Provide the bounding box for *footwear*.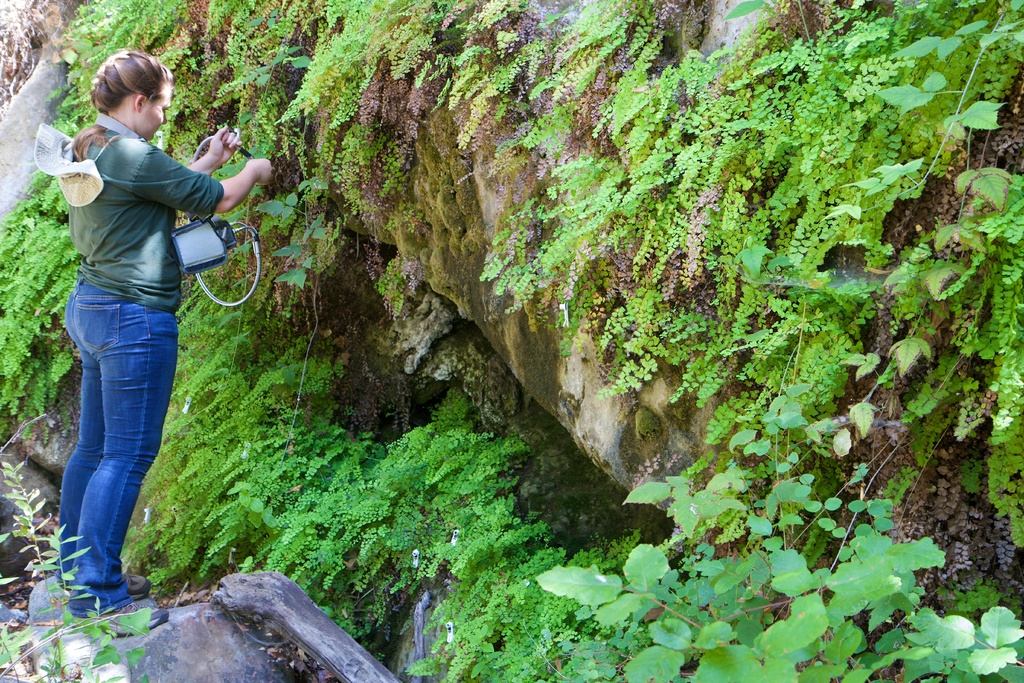
l=85, t=597, r=171, b=634.
